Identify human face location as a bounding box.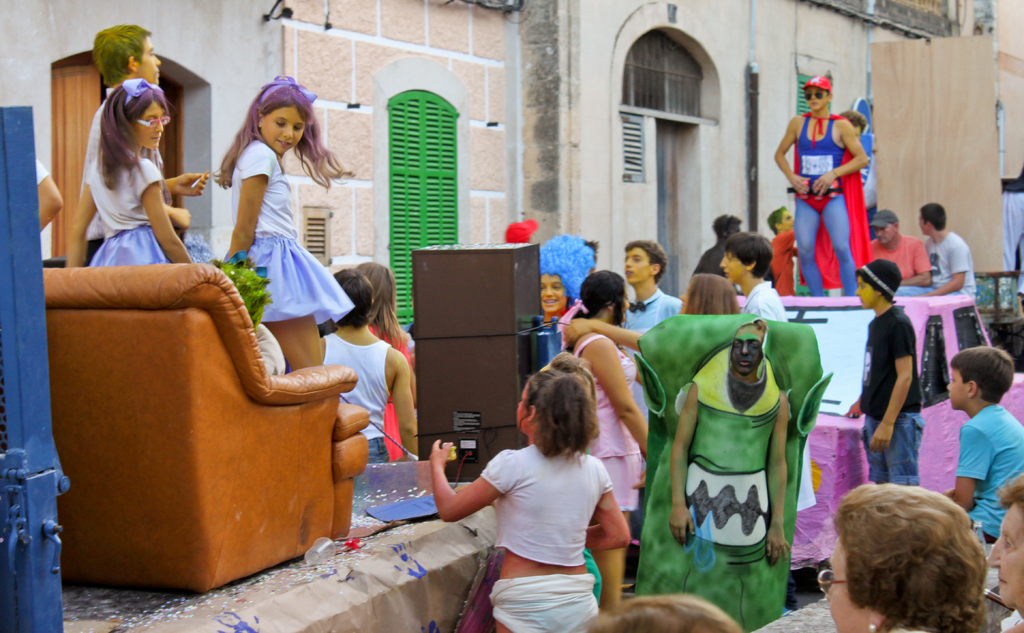
616 289 630 325.
